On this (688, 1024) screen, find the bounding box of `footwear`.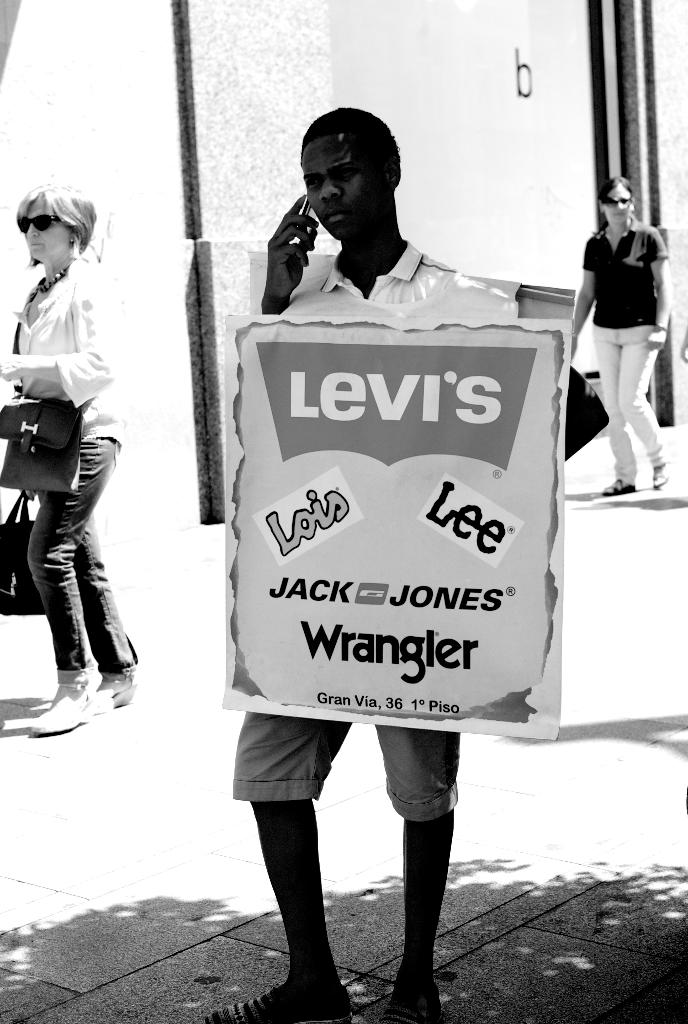
Bounding box: (left=646, top=457, right=676, bottom=490).
